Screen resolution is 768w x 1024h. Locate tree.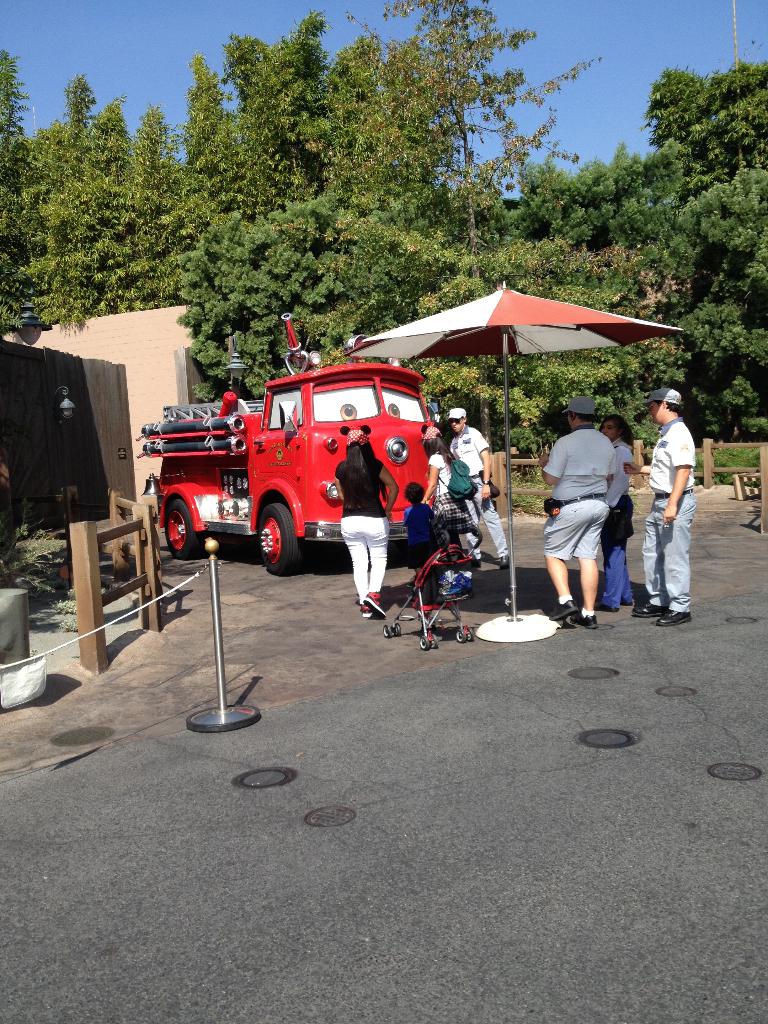
l=0, t=72, r=161, b=316.
